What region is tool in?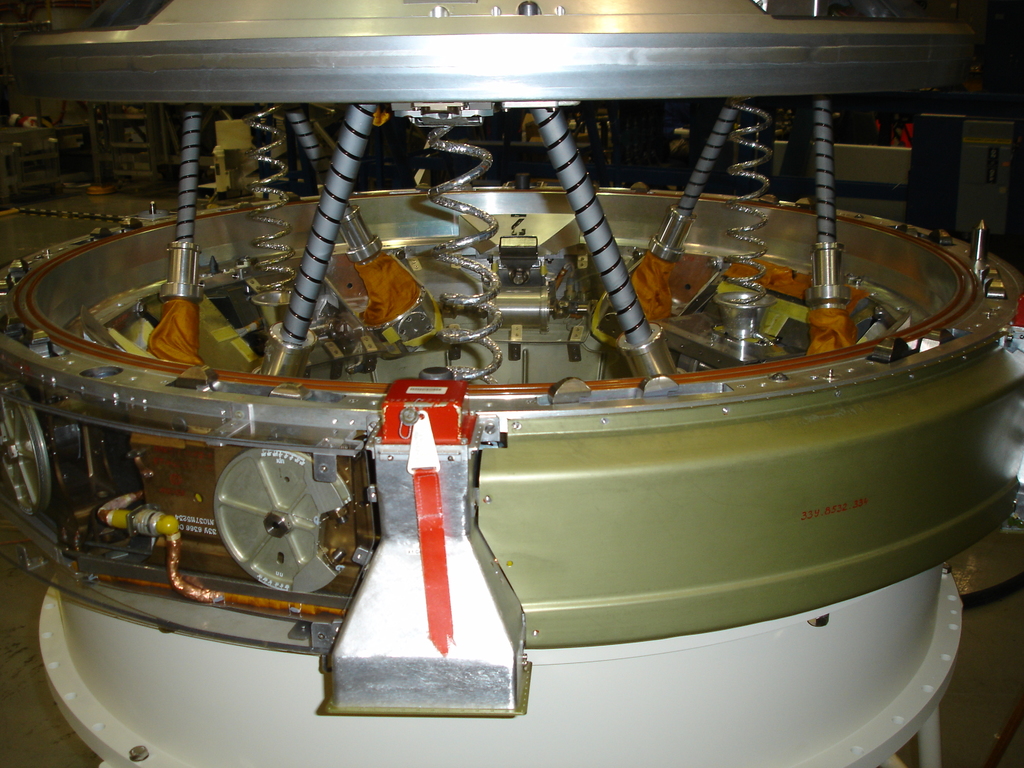
box(288, 101, 438, 359).
